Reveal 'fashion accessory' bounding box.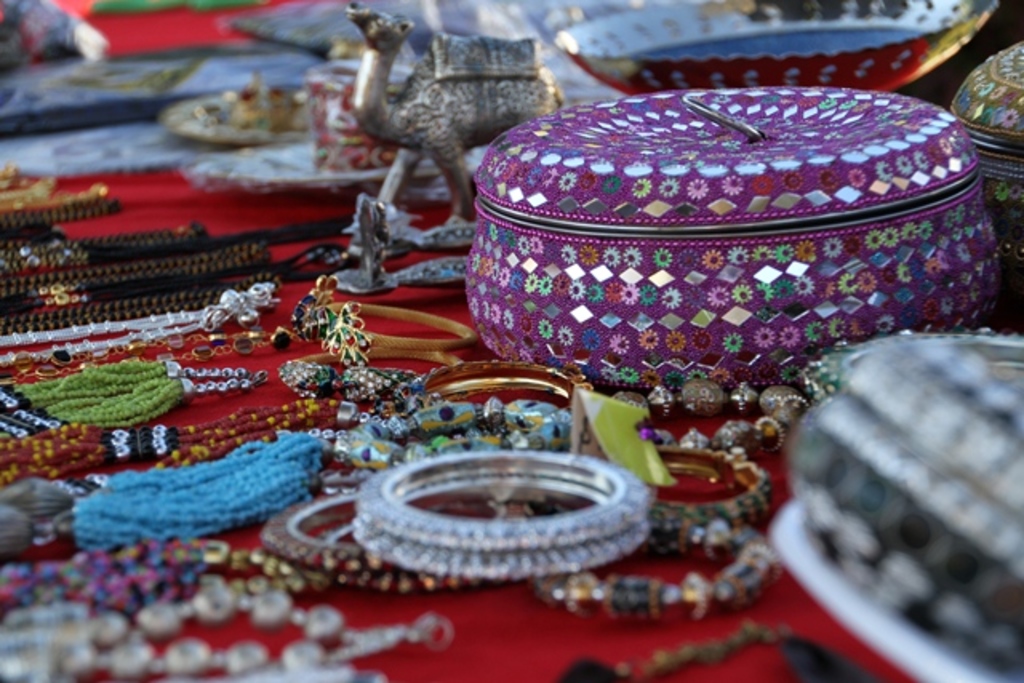
Revealed: [346, 443, 653, 581].
